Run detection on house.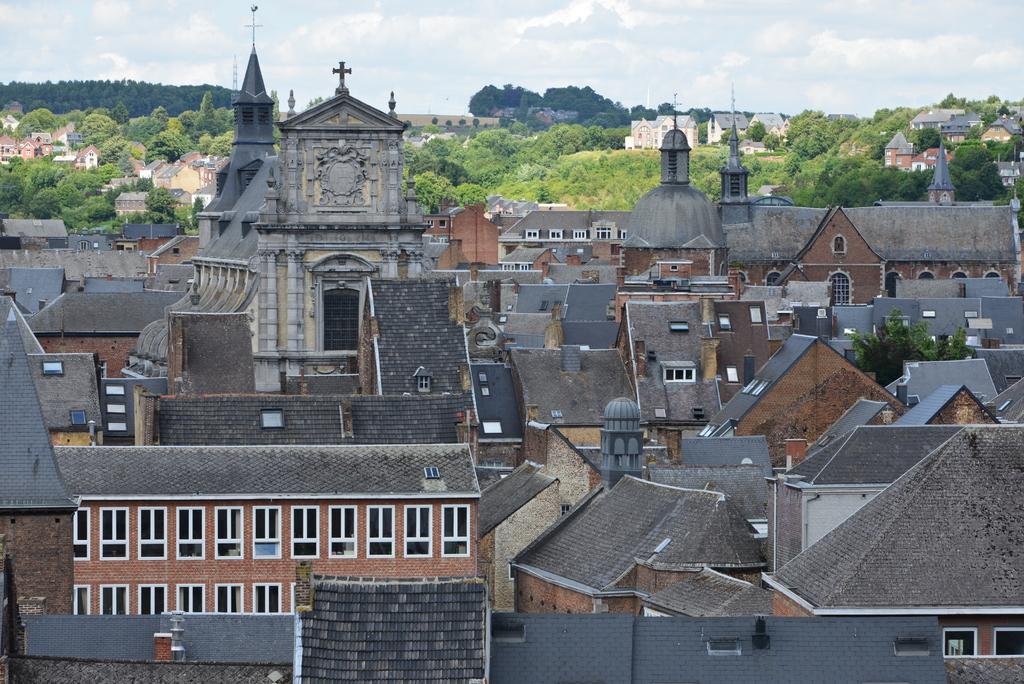
Result: 50/446/481/615.
